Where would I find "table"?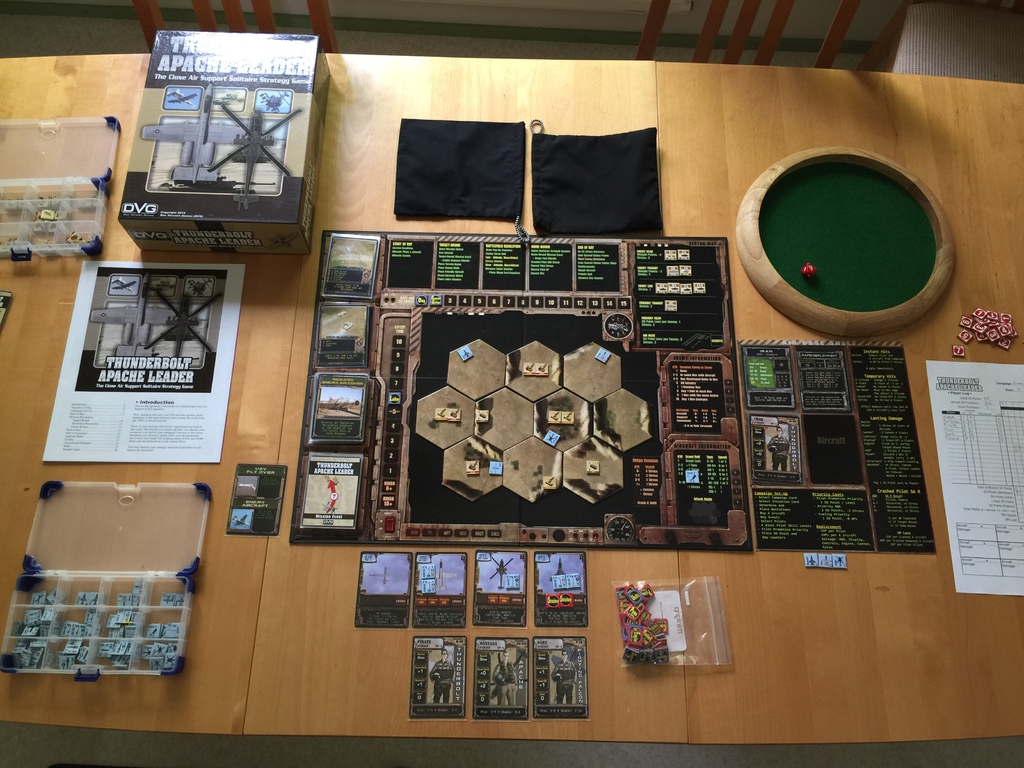
At box=[0, 49, 1023, 767].
